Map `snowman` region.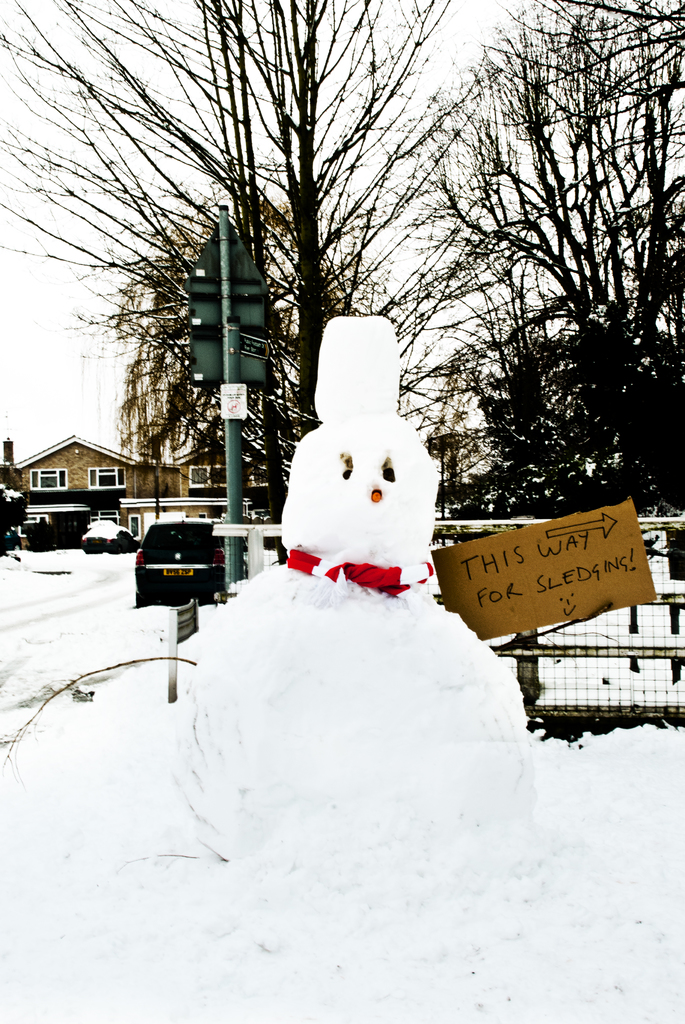
Mapped to {"left": 184, "top": 373, "right": 521, "bottom": 862}.
